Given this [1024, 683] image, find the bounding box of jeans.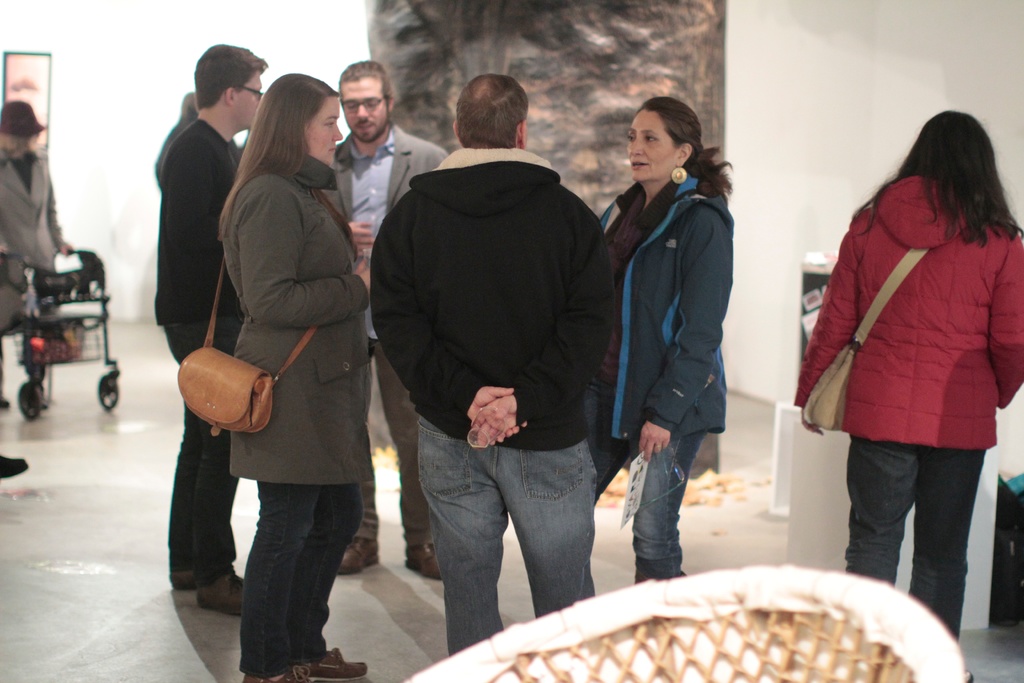
{"x1": 239, "y1": 479, "x2": 363, "y2": 680}.
